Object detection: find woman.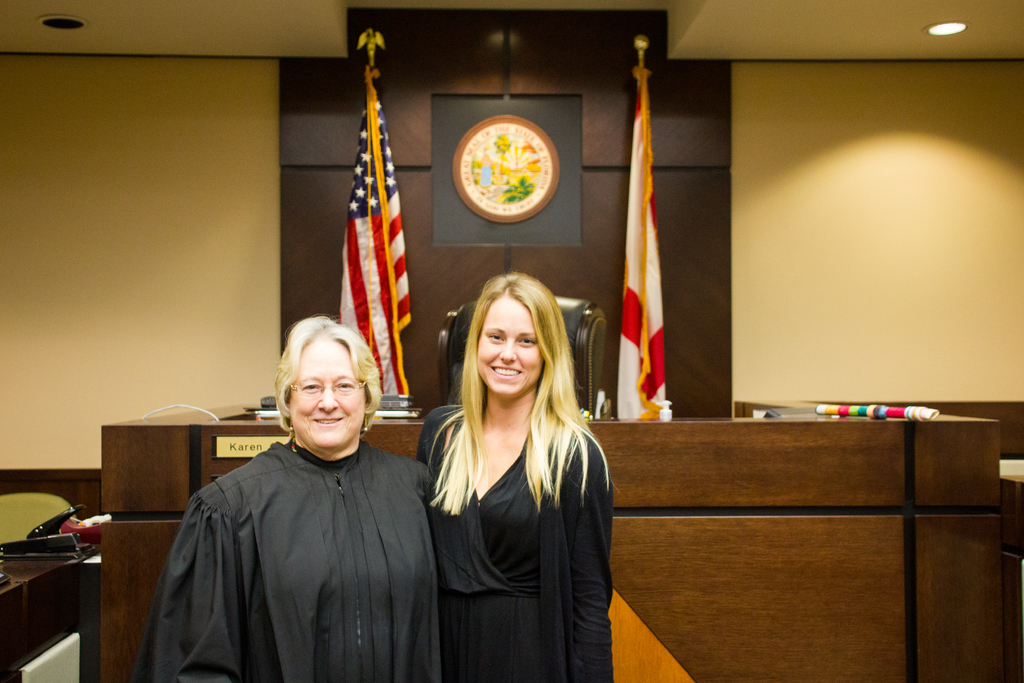
pyautogui.locateOnScreen(132, 314, 432, 682).
